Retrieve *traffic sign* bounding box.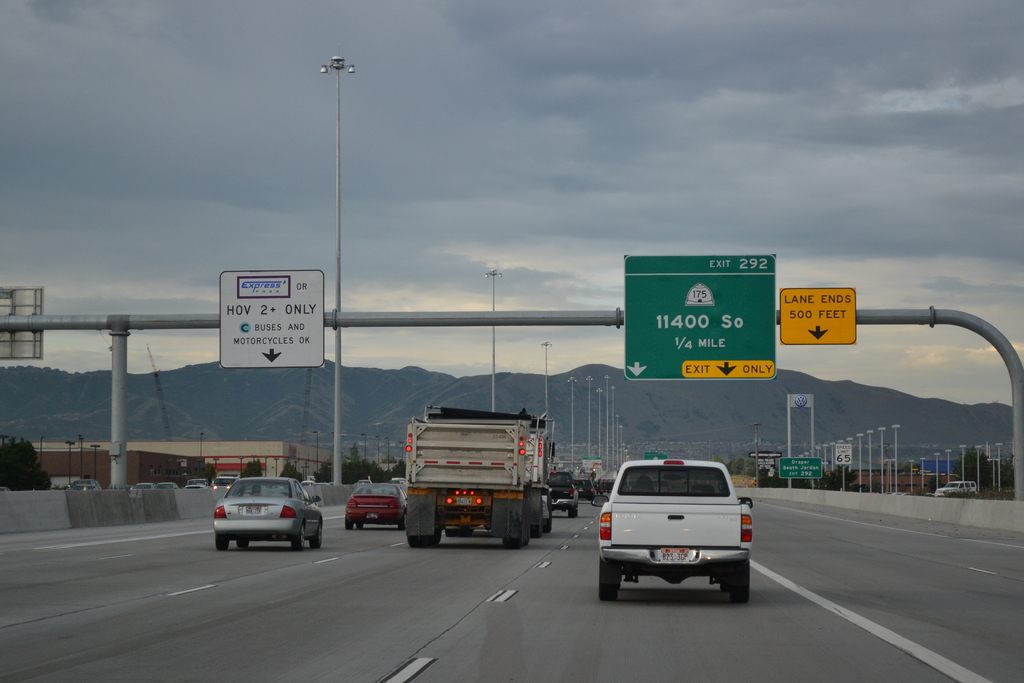
Bounding box: left=623, top=252, right=777, bottom=383.
